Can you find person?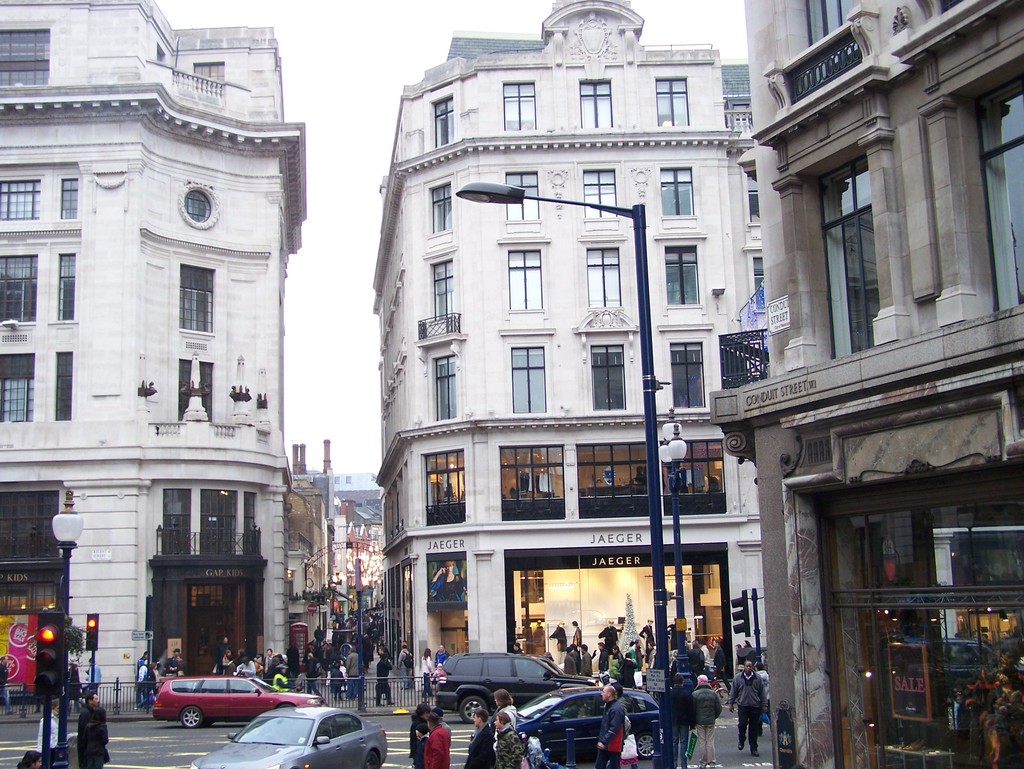
Yes, bounding box: <region>76, 688, 97, 768</region>.
